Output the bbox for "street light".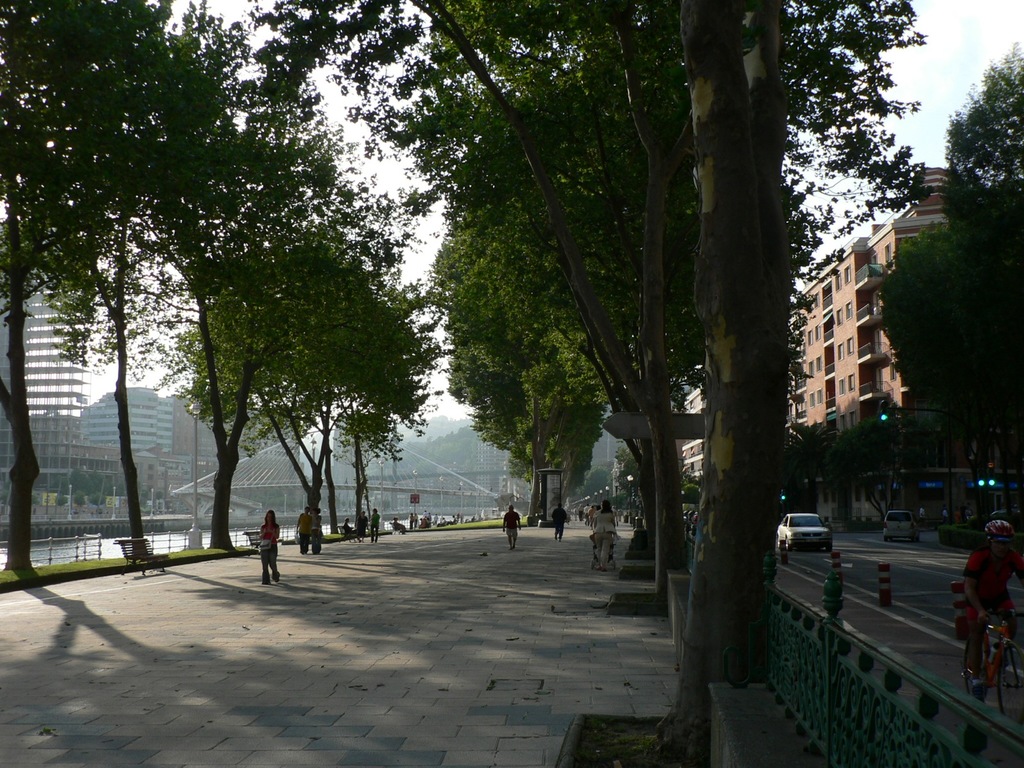
(440, 475, 447, 518).
